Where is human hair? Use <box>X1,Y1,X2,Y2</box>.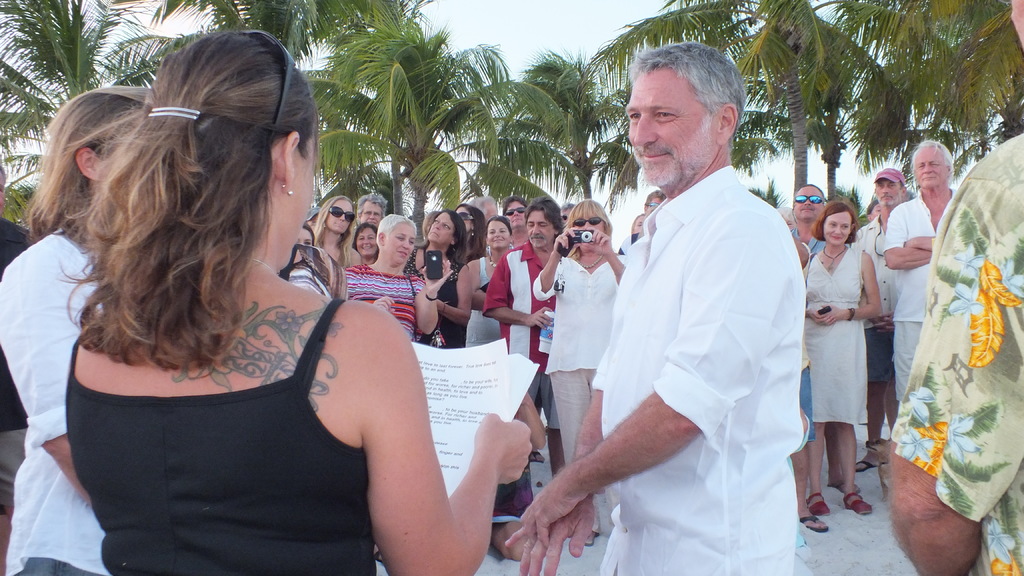
<box>774,207,795,222</box>.
